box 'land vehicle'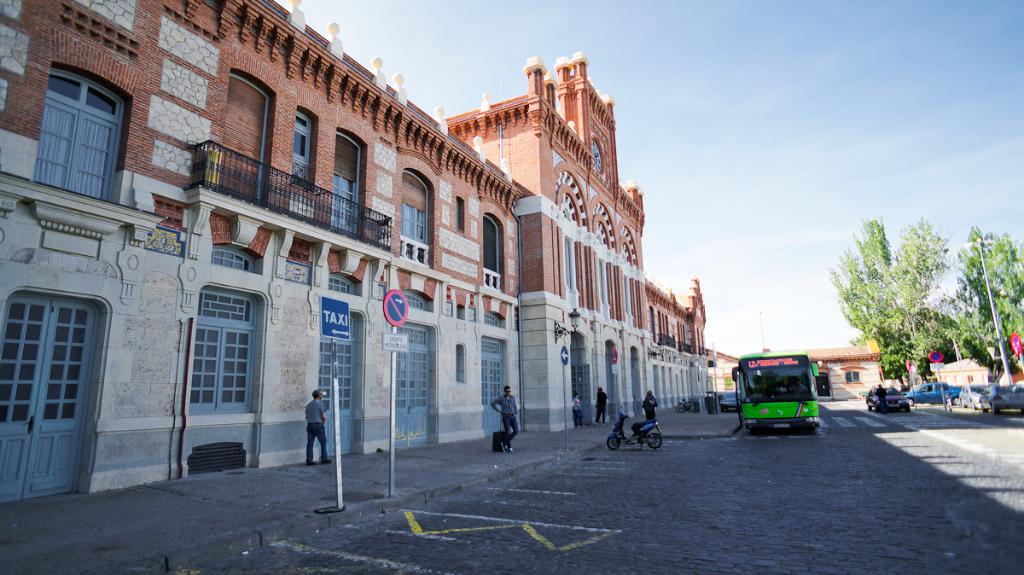
904,380,957,409
